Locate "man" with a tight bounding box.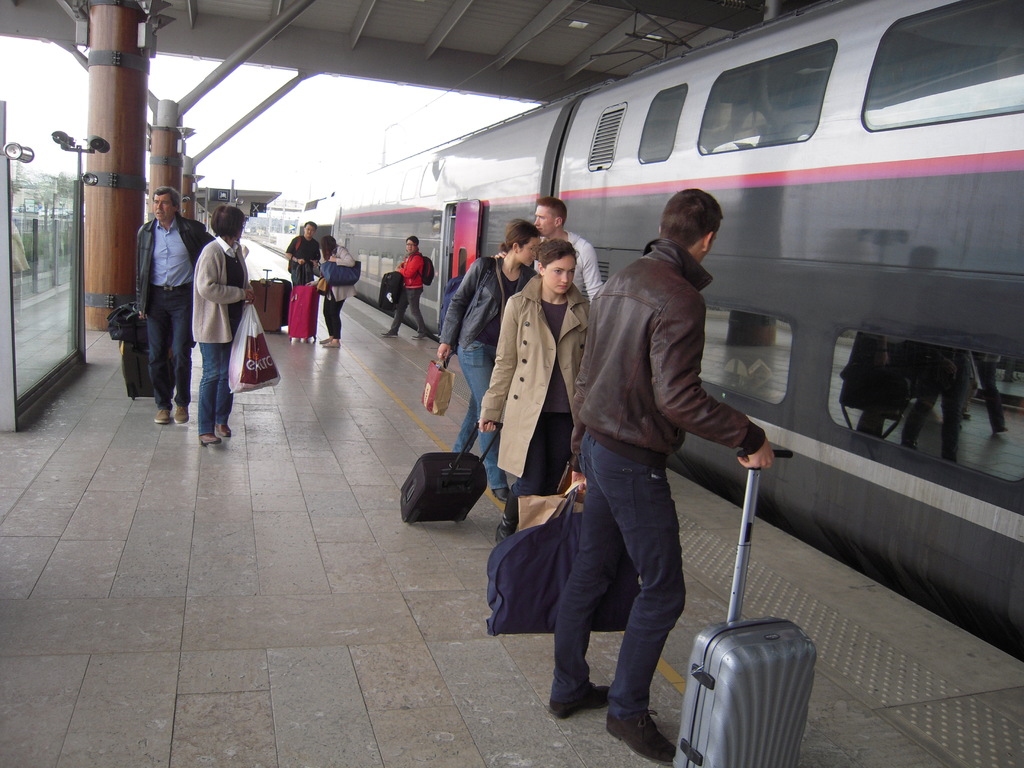
box=[536, 184, 772, 764].
